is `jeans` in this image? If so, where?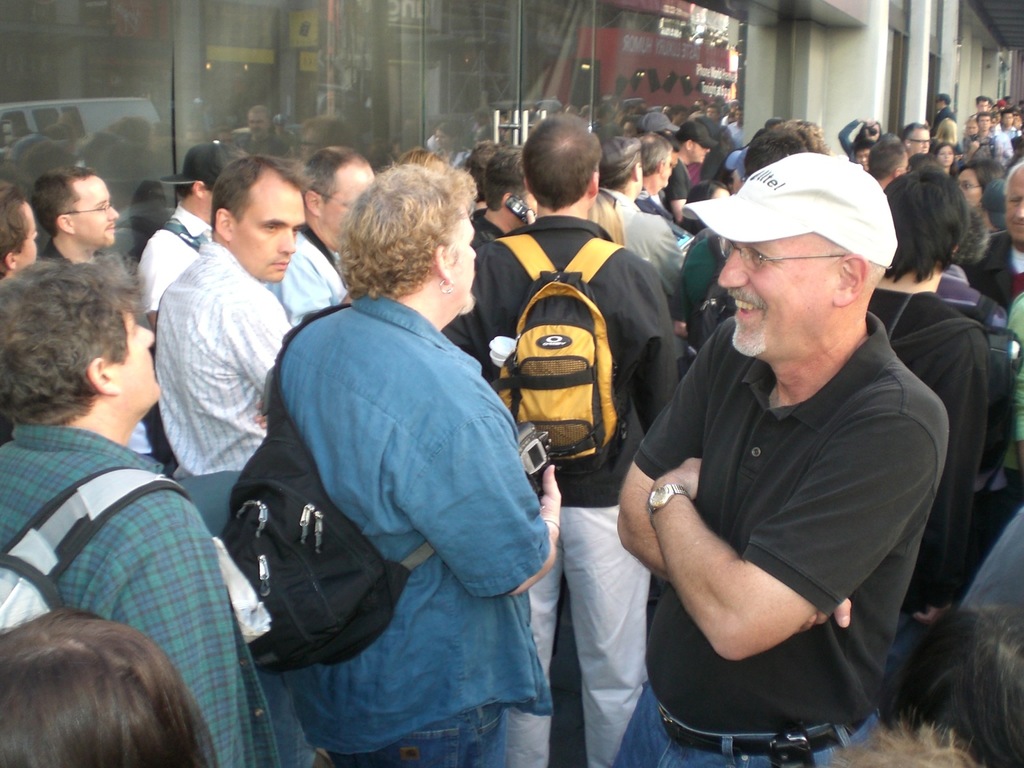
Yes, at <box>314,701,509,767</box>.
